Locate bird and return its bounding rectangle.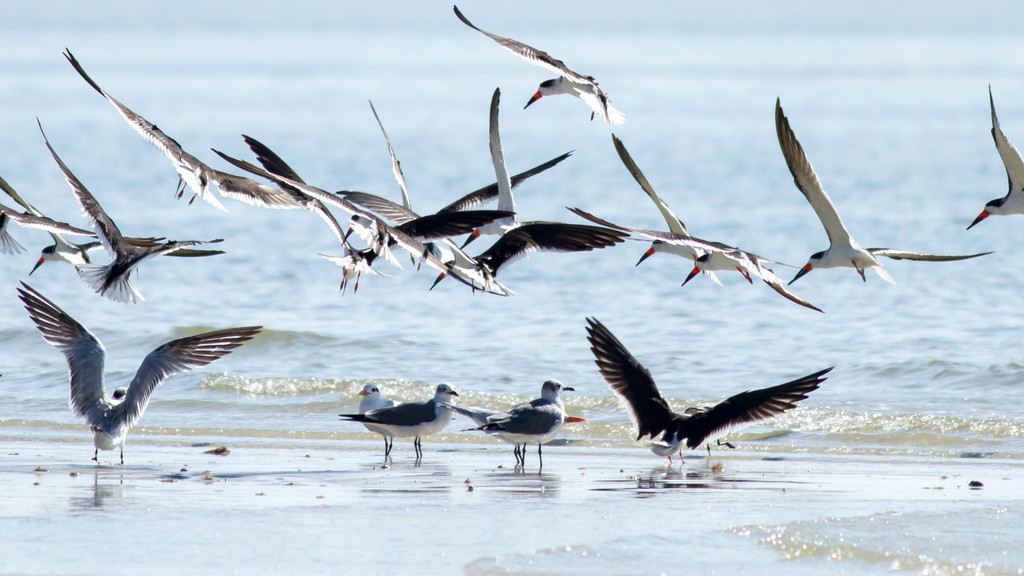
(left=442, top=398, right=587, bottom=480).
